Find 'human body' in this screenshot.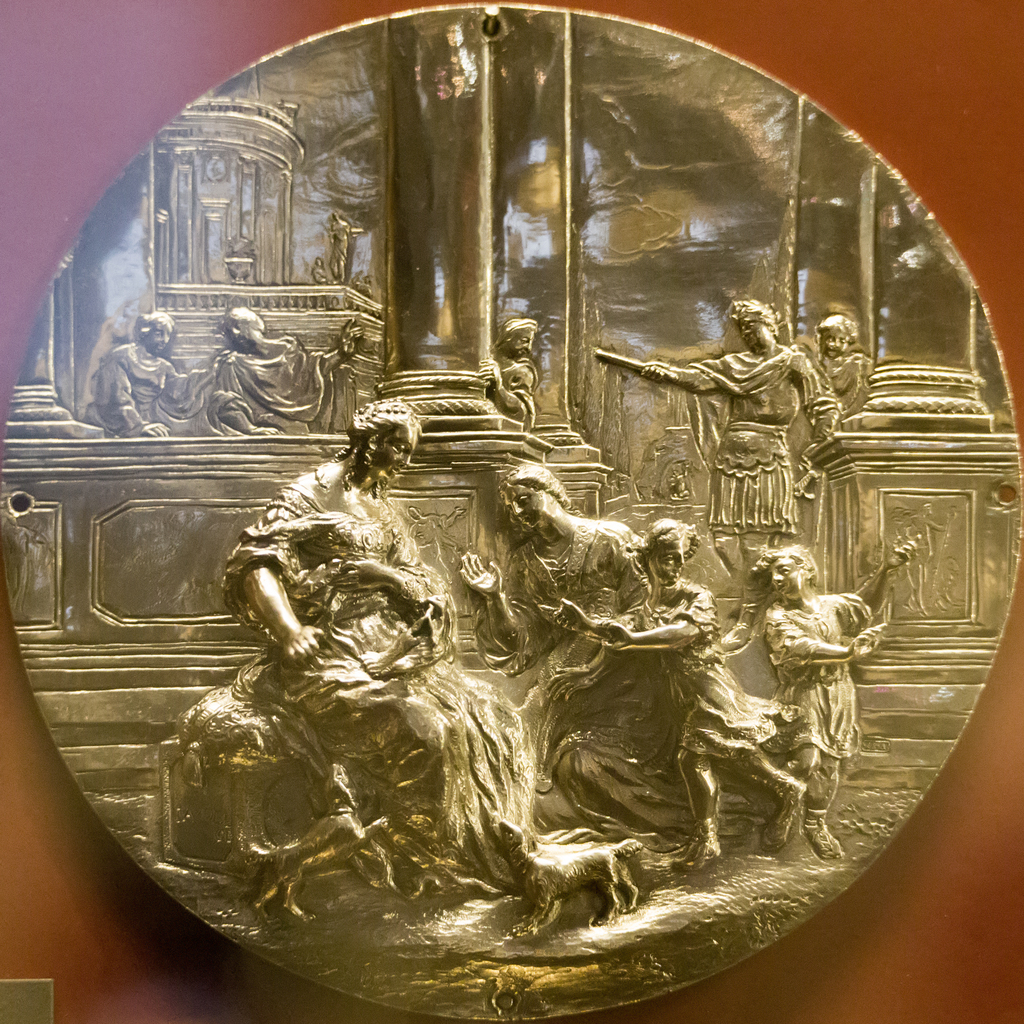
The bounding box for 'human body' is [460,461,810,855].
